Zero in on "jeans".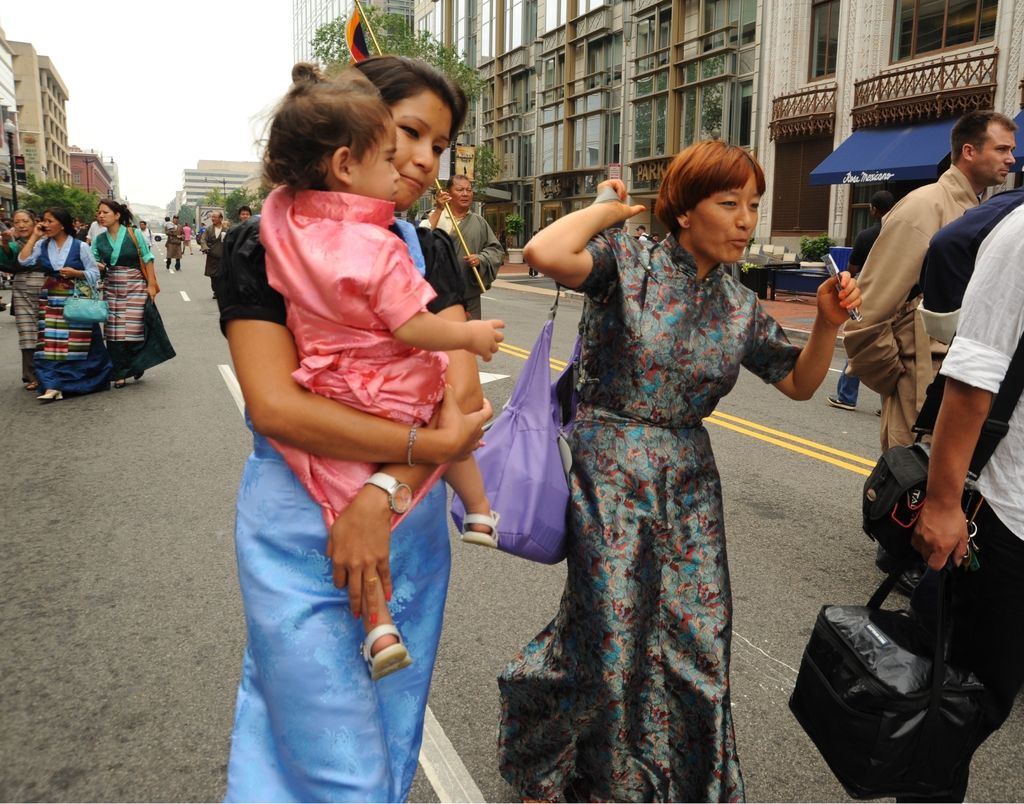
Zeroed in: bbox=[840, 362, 858, 406].
